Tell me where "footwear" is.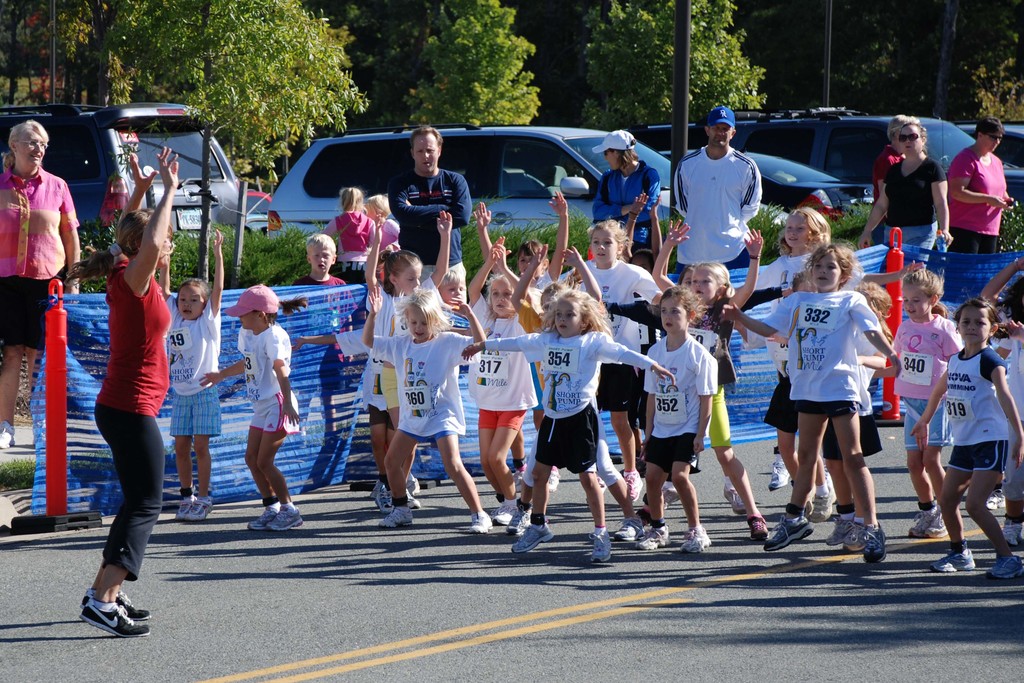
"footwear" is at <bbox>753, 521, 776, 548</bbox>.
